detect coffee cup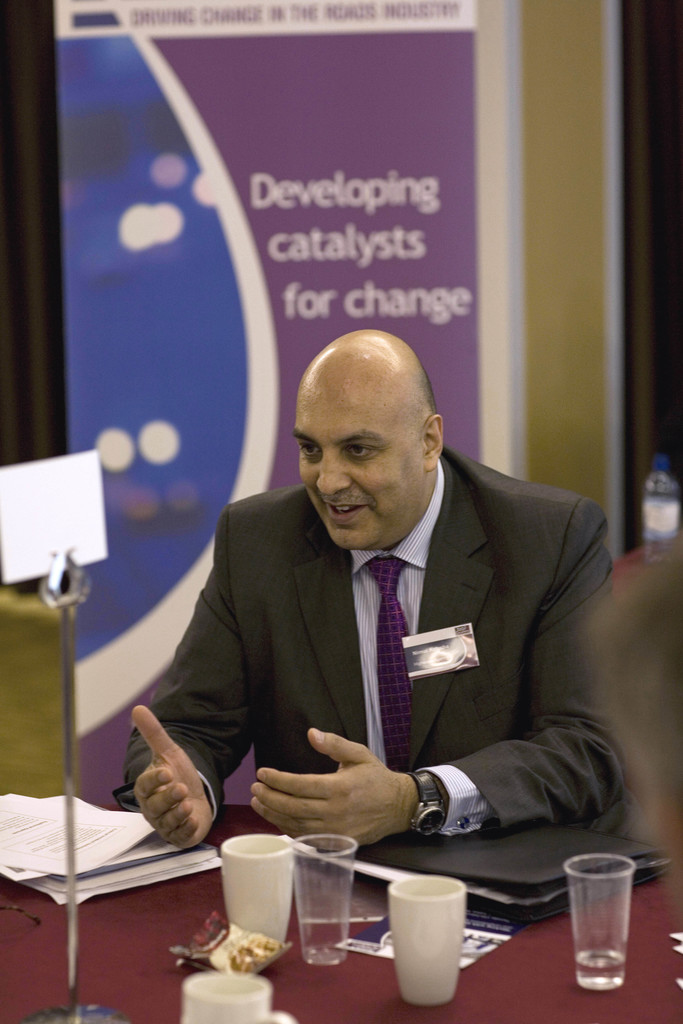
bbox(389, 876, 468, 1007)
